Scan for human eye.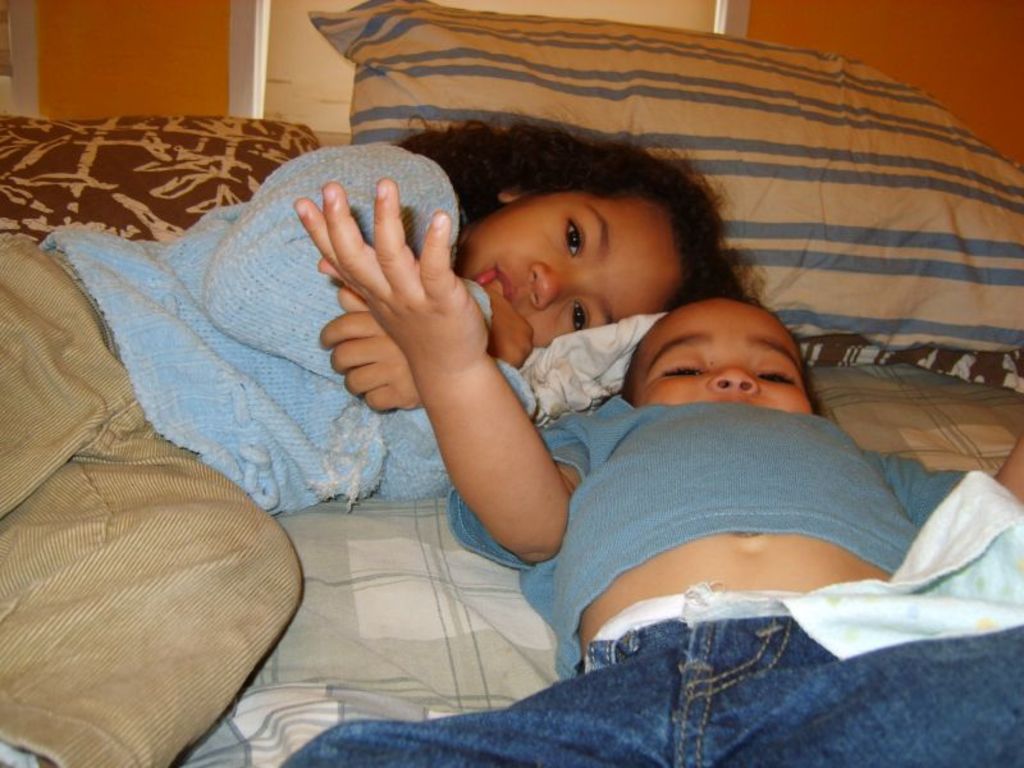
Scan result: <bbox>753, 367, 795, 388</bbox>.
